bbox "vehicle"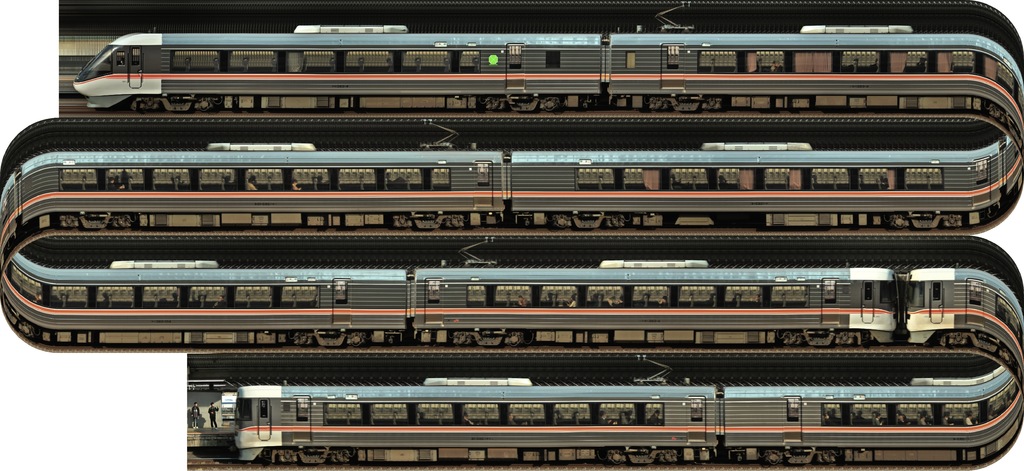
86, 5, 986, 427
